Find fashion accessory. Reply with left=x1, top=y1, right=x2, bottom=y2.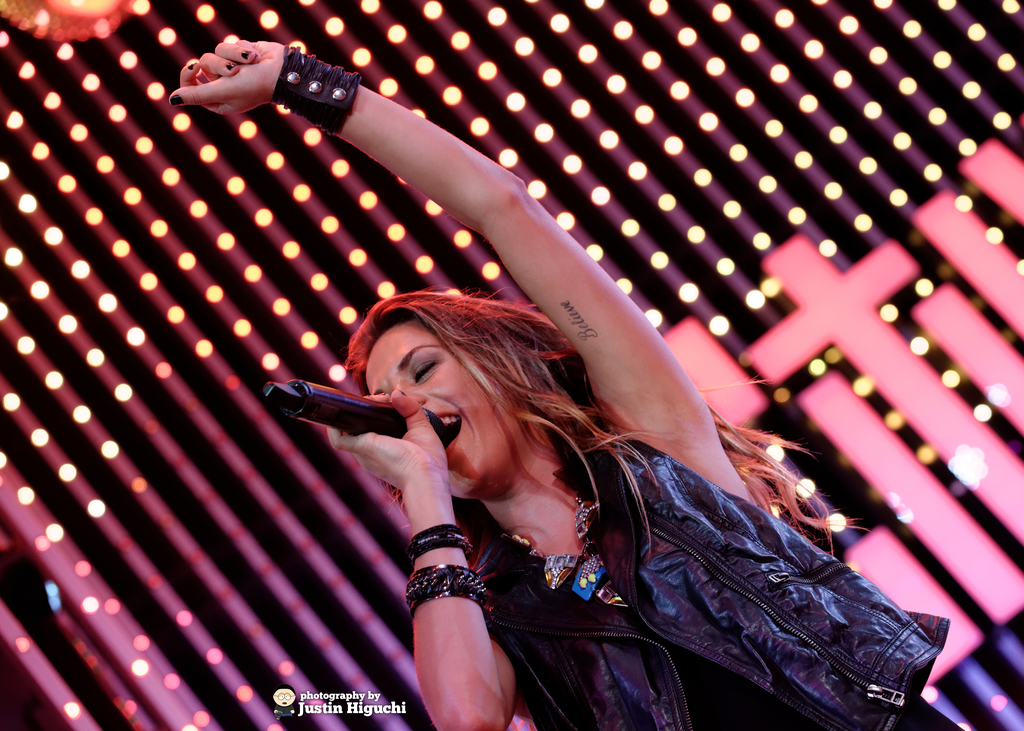
left=505, top=494, right=627, bottom=607.
